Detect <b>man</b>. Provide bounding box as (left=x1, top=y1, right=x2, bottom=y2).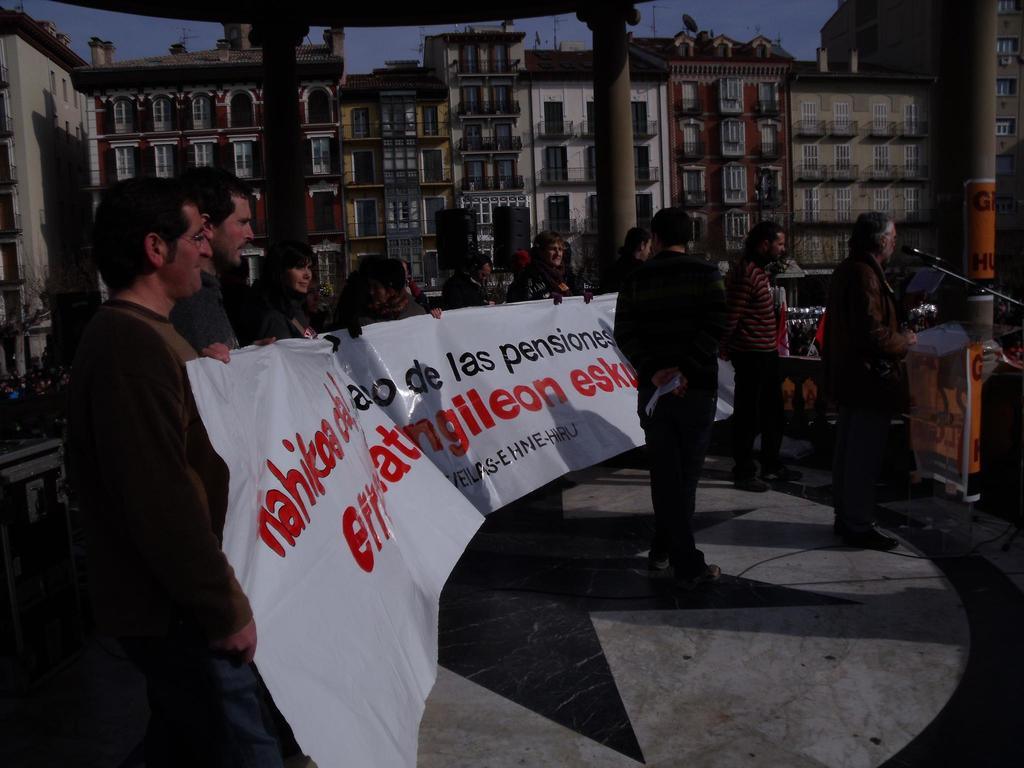
(left=727, top=211, right=788, bottom=489).
